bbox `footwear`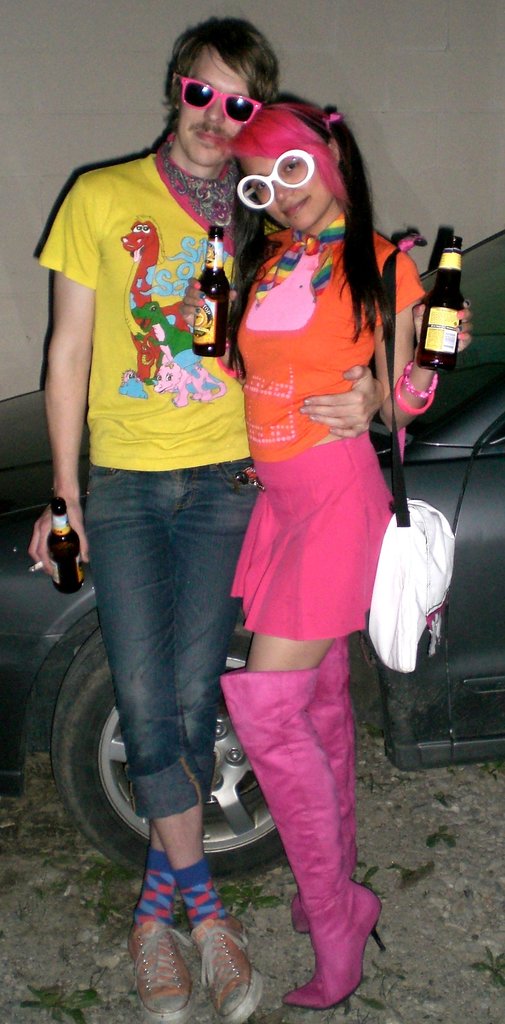
[left=213, top=669, right=383, bottom=1002]
